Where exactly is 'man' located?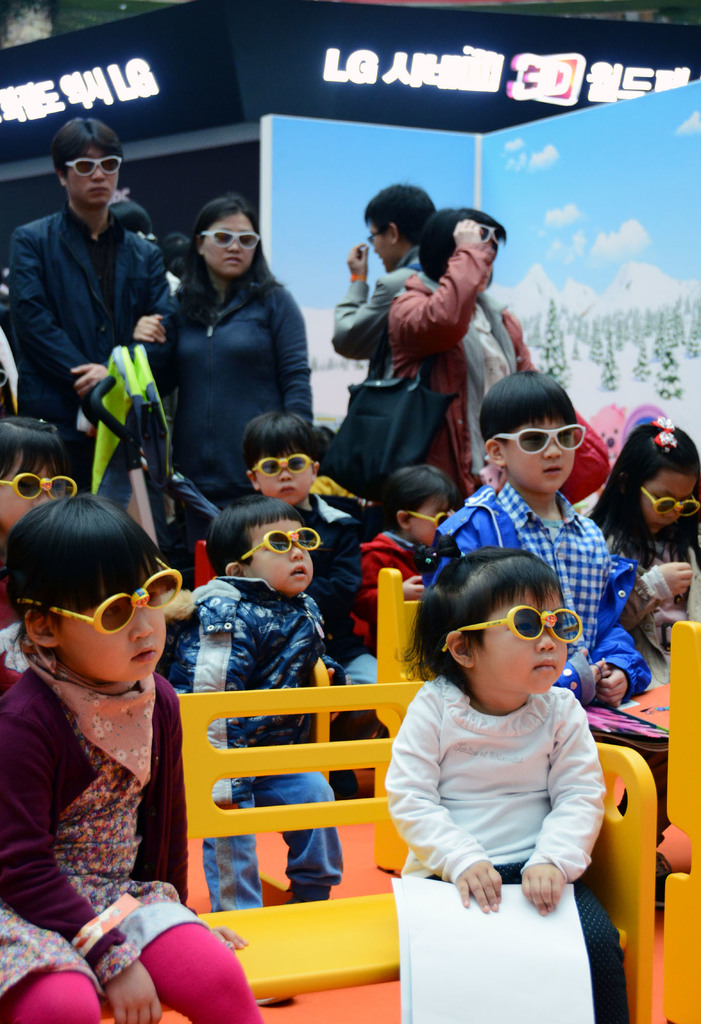
Its bounding box is x1=311, y1=178, x2=435, y2=369.
